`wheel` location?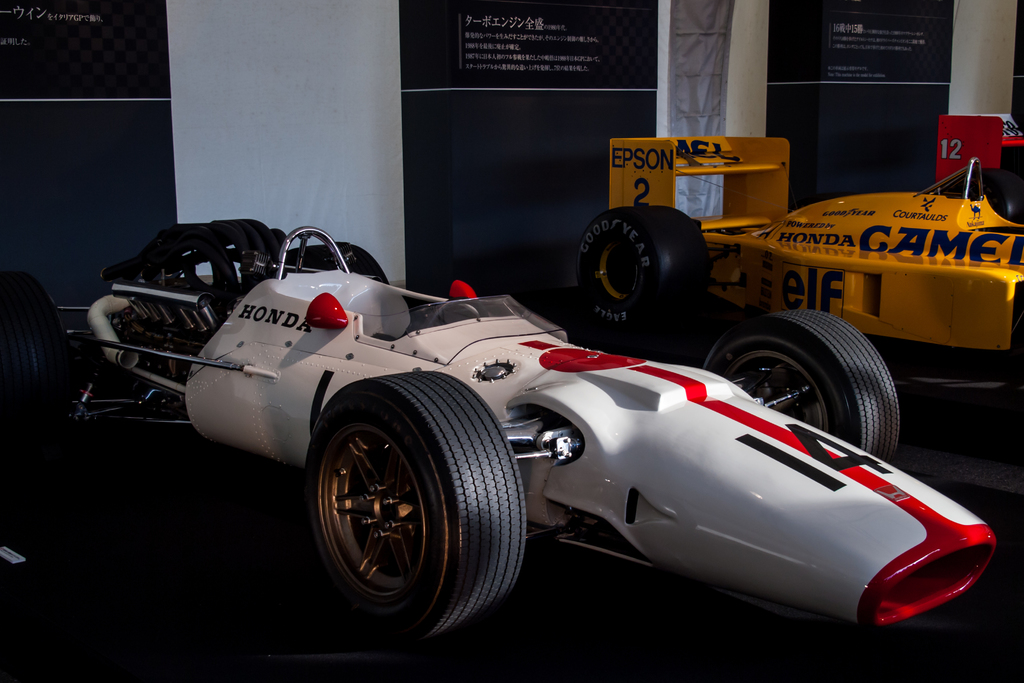
573, 205, 710, 331
